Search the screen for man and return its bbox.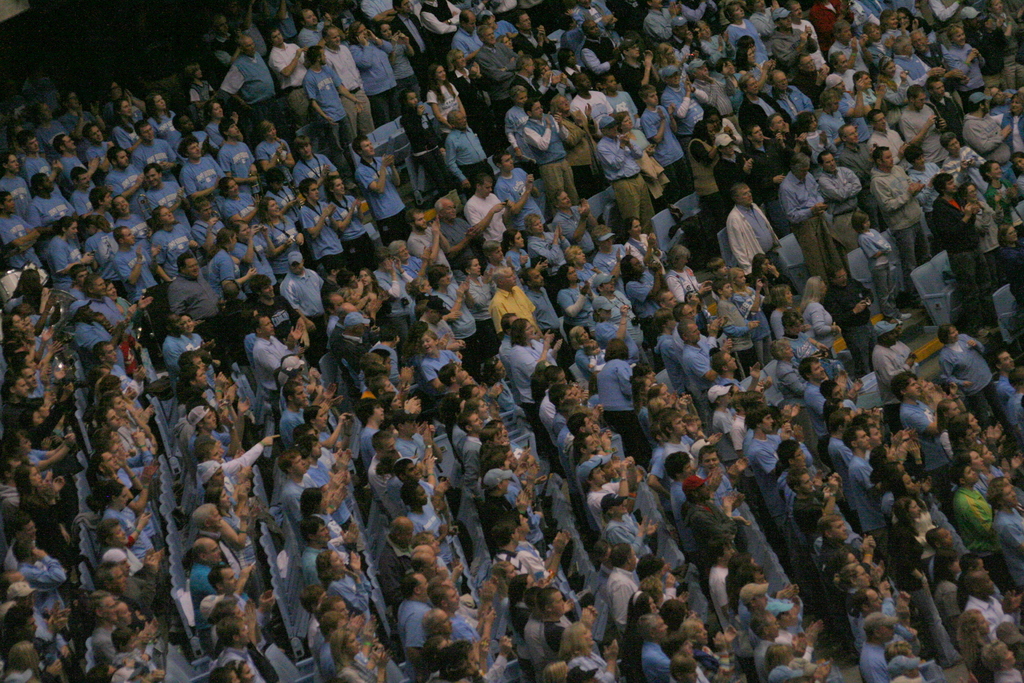
Found: rect(871, 322, 921, 430).
